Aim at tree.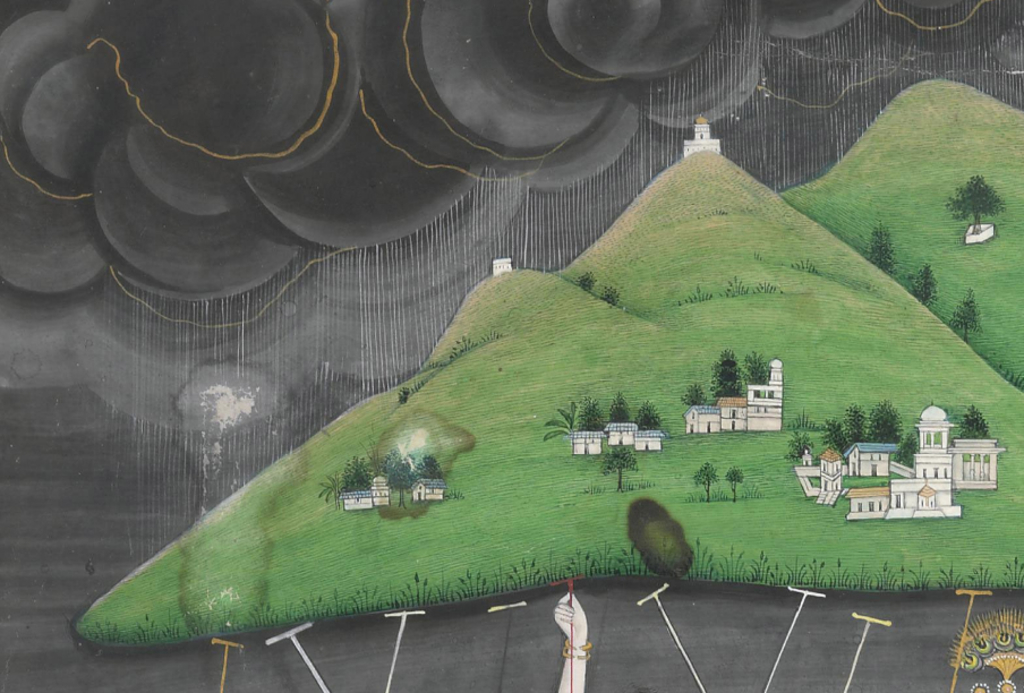
Aimed at detection(707, 346, 742, 402).
